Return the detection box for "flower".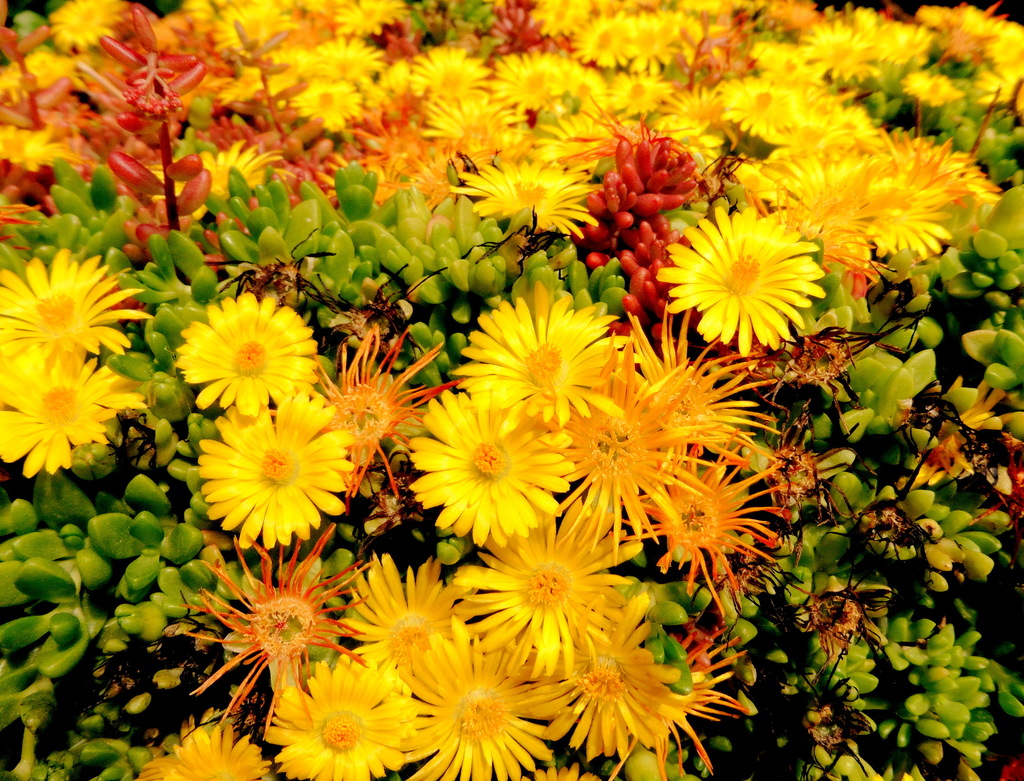
rect(654, 202, 826, 357).
